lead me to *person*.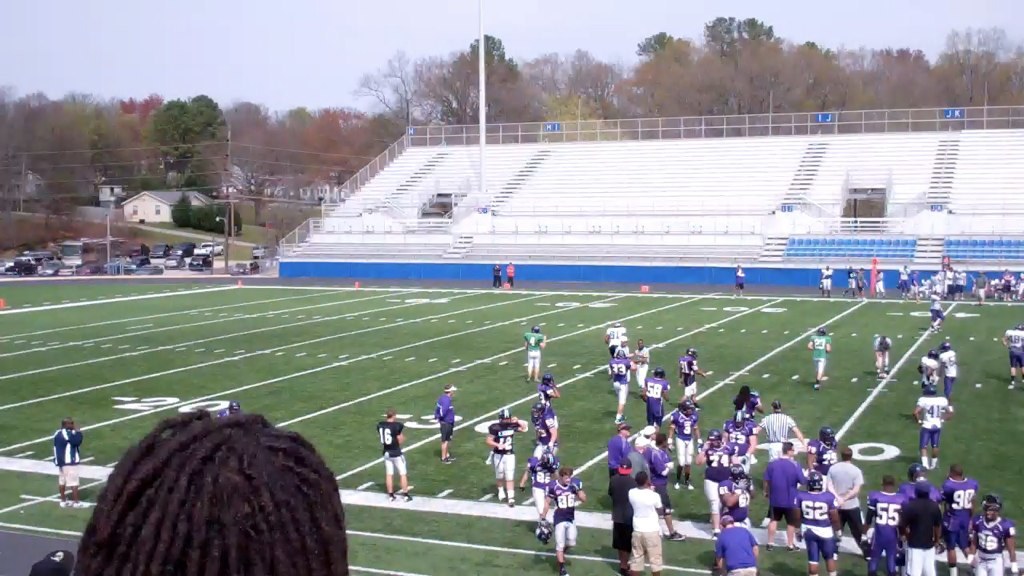
Lead to x1=644 y1=370 x2=669 y2=426.
